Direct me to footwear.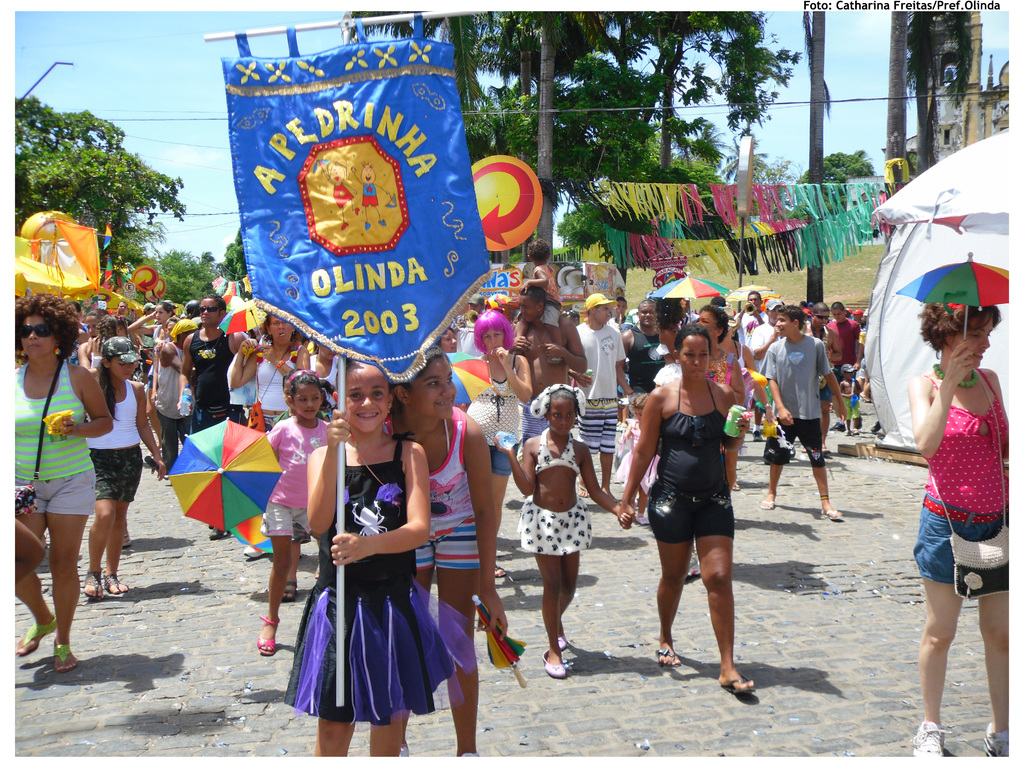
Direction: locate(717, 675, 760, 699).
